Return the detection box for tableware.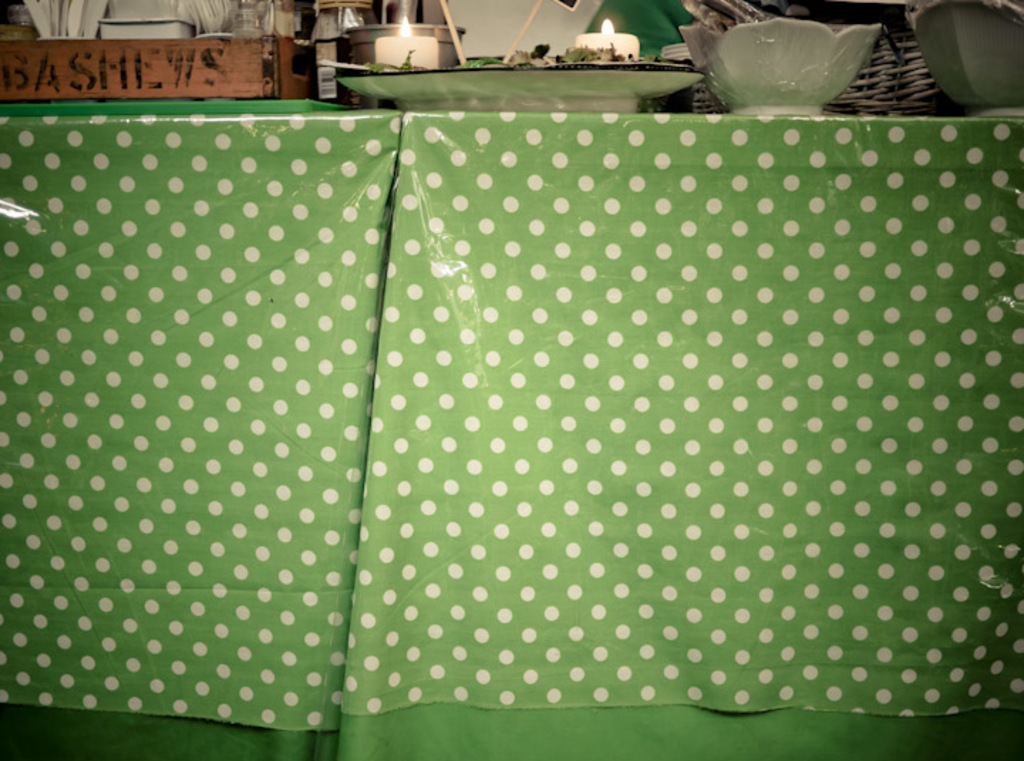
pyautogui.locateOnScreen(677, 17, 879, 118).
